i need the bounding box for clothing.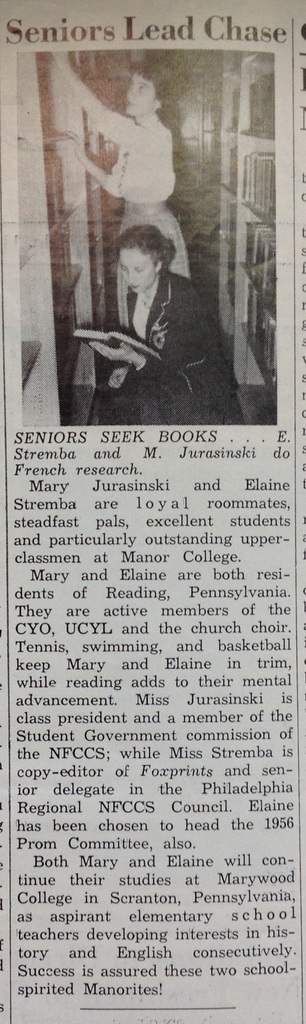
Here it is: 102/267/246/422.
